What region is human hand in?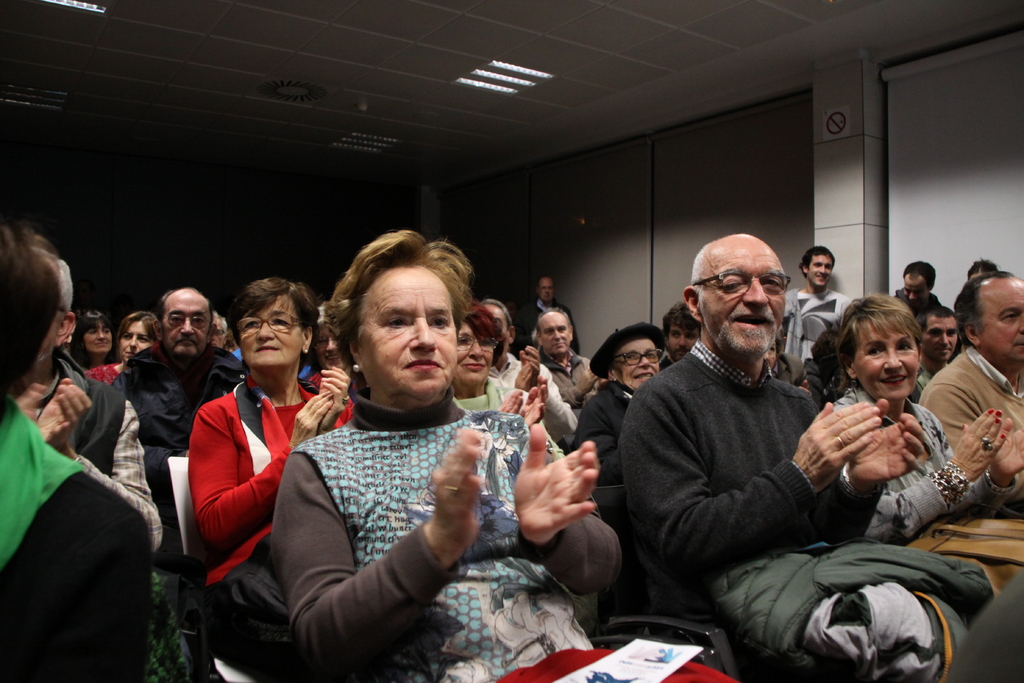
pyautogui.locateOnScreen(513, 366, 529, 391).
